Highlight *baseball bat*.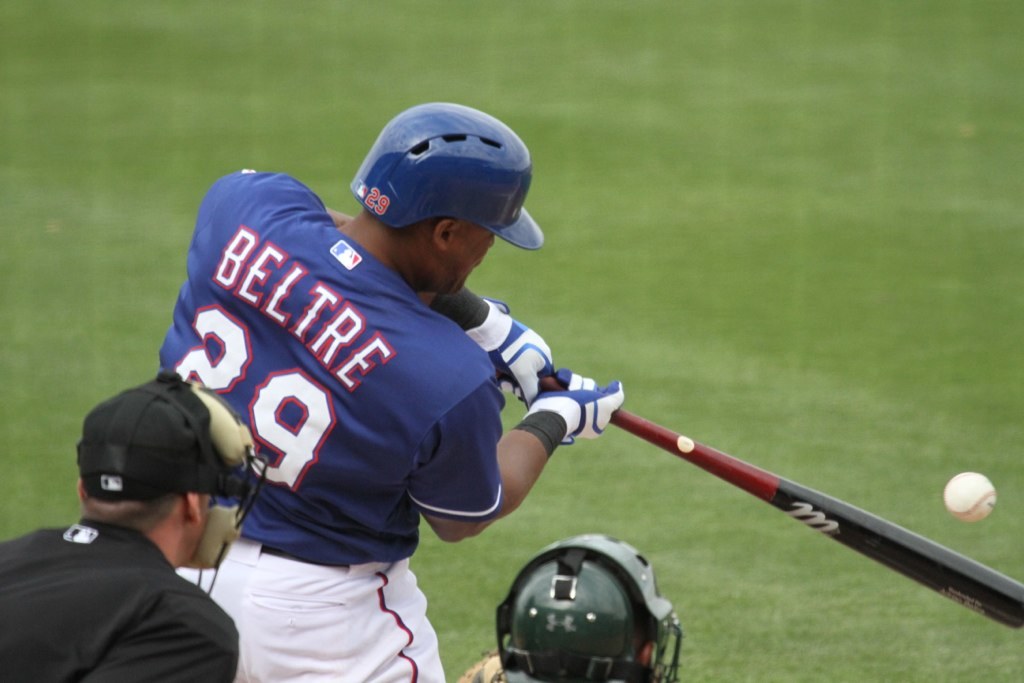
Highlighted region: <box>493,369,1023,628</box>.
